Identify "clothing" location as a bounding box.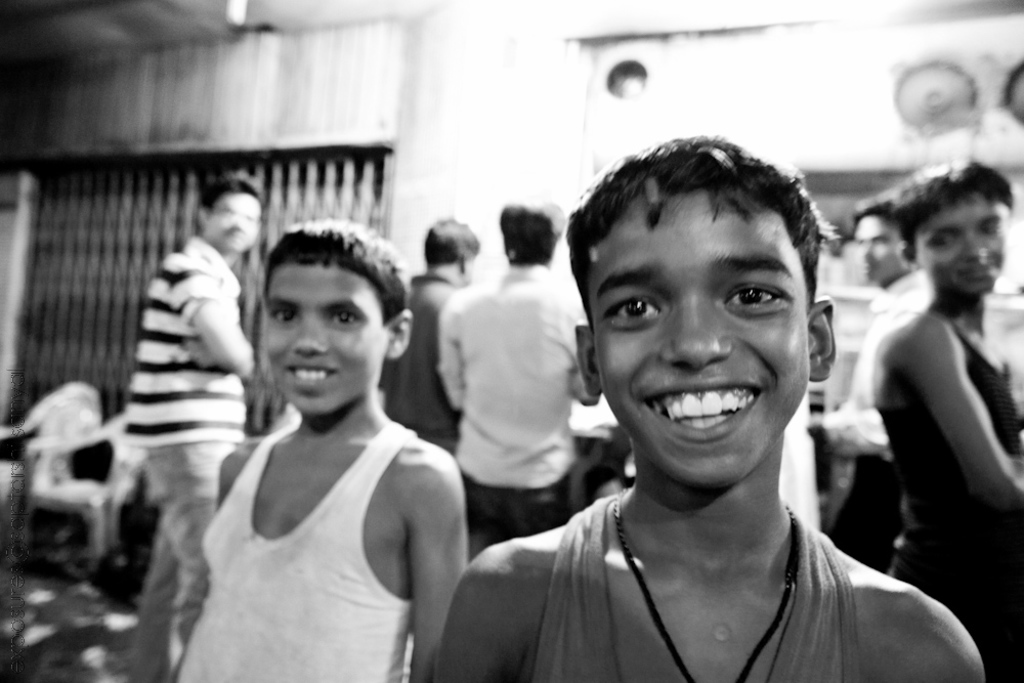
Rect(168, 352, 470, 670).
